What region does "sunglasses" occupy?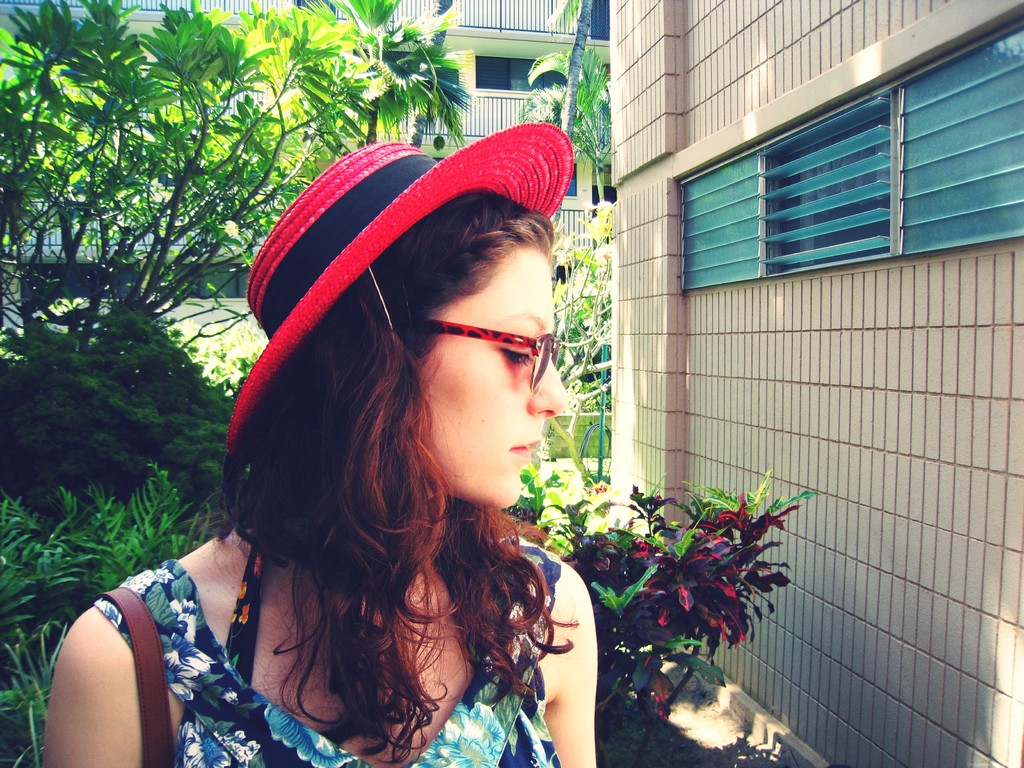
(x1=427, y1=320, x2=562, y2=397).
